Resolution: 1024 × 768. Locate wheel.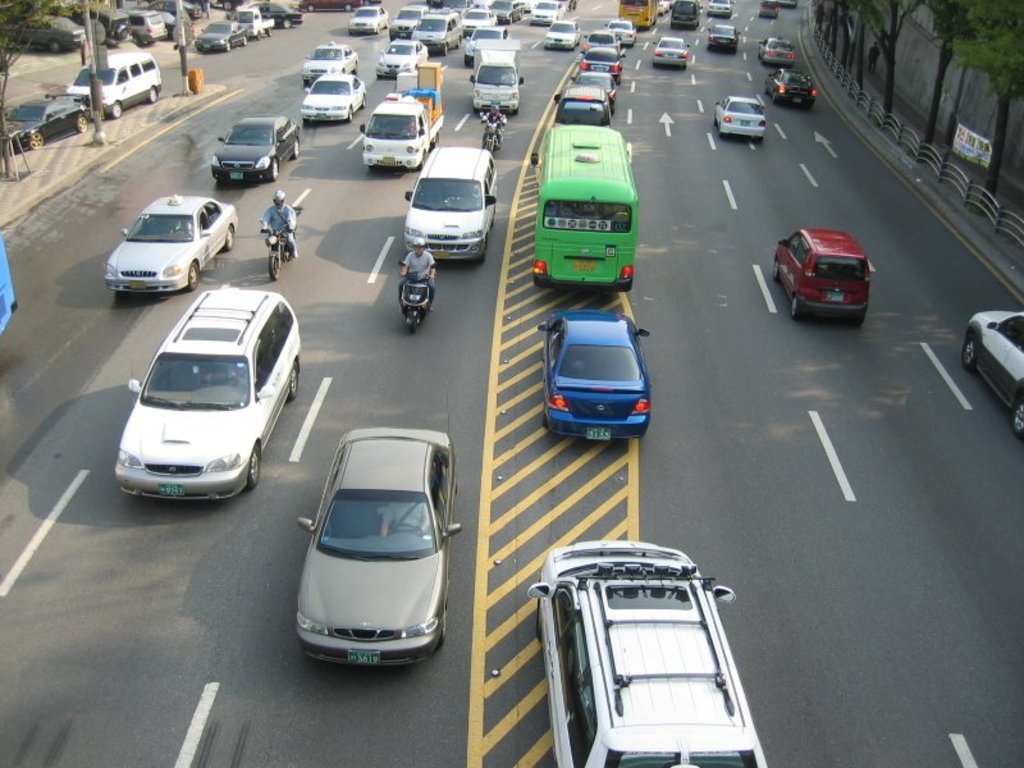
[left=268, top=257, right=280, bottom=280].
